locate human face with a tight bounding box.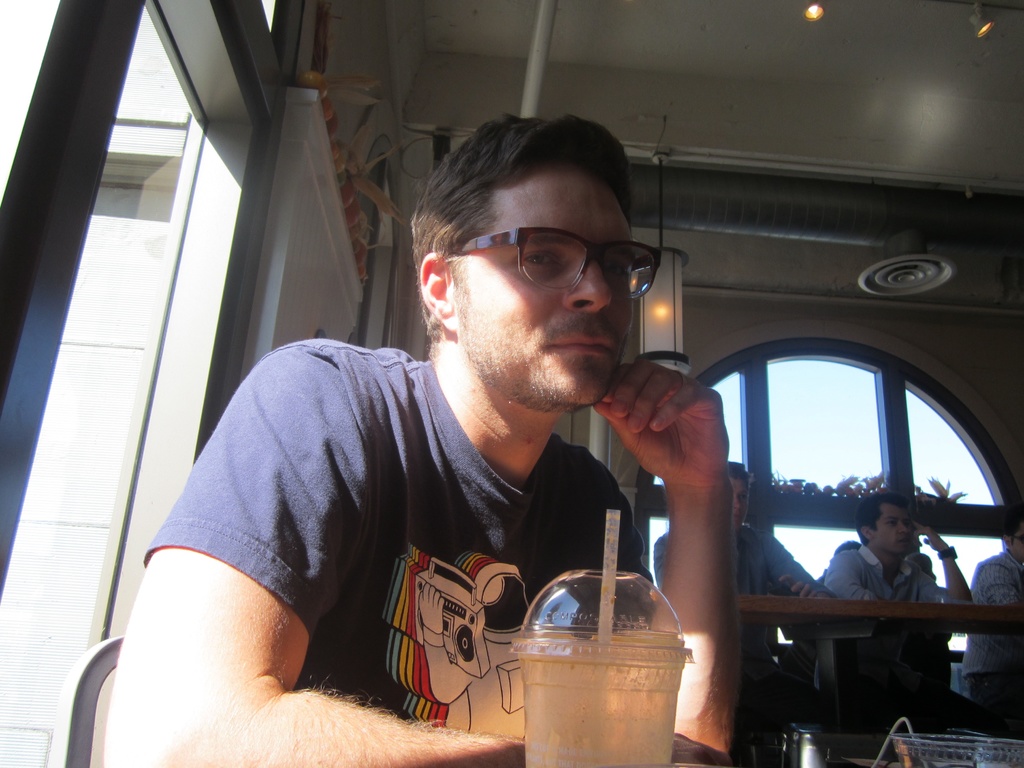
[1014, 527, 1023, 559].
